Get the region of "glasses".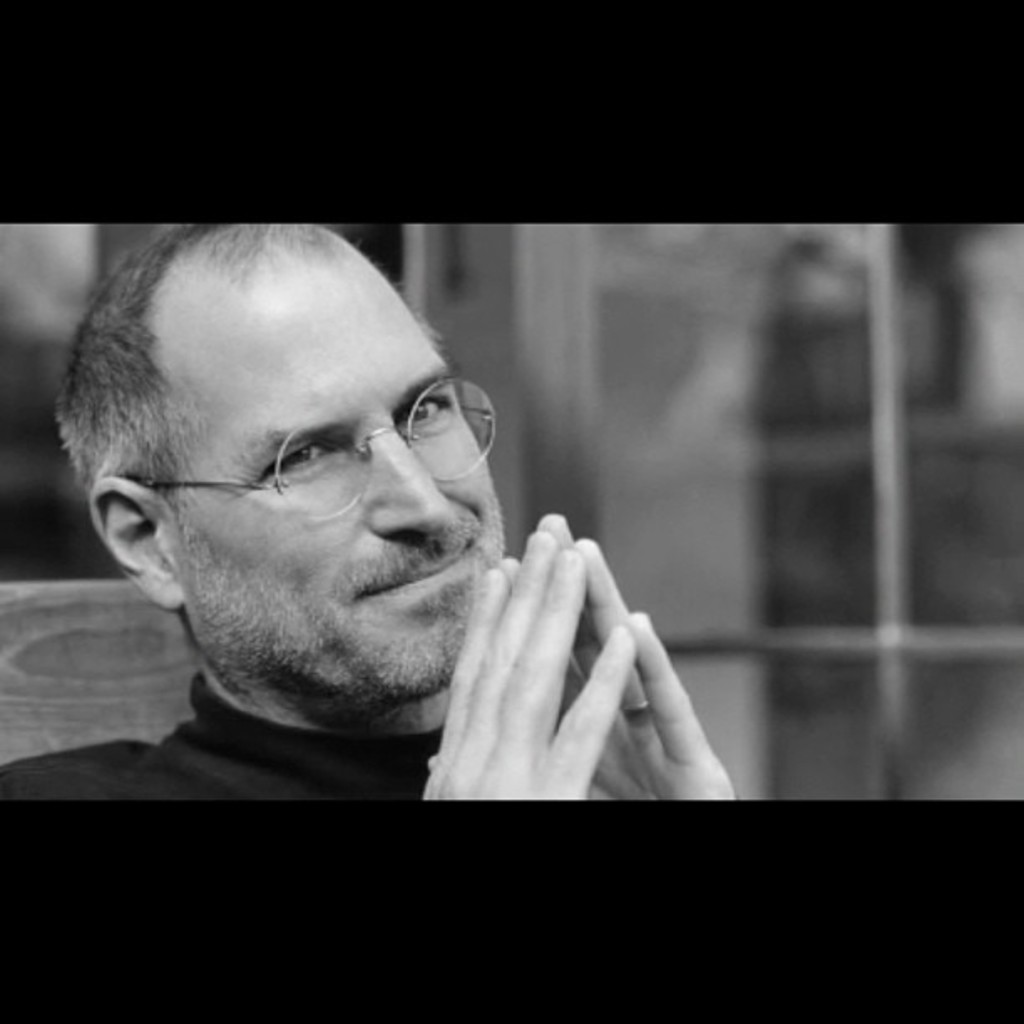
(x1=104, y1=387, x2=522, y2=529).
